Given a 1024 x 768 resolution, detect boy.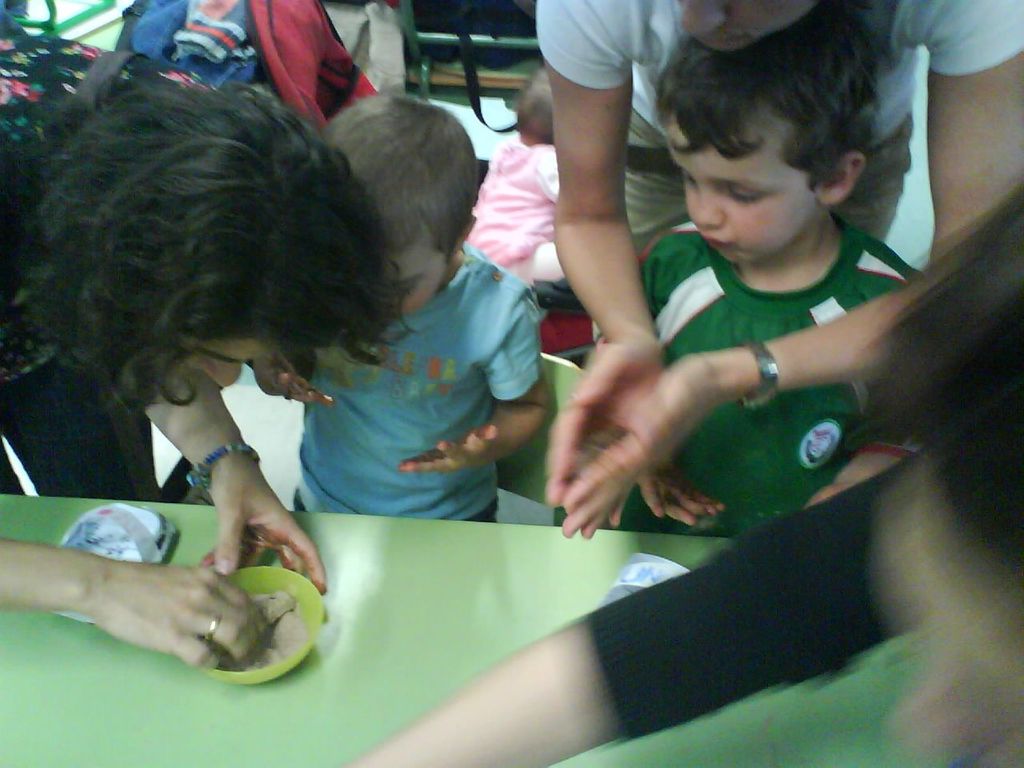
520 23 964 573.
